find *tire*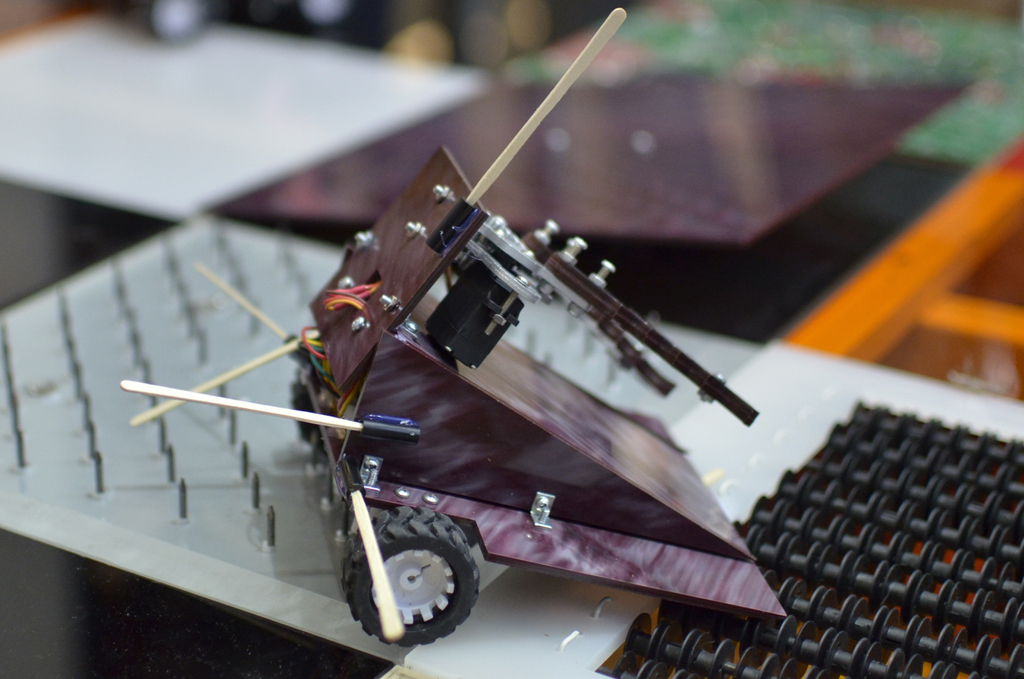
bbox=(340, 507, 480, 644)
